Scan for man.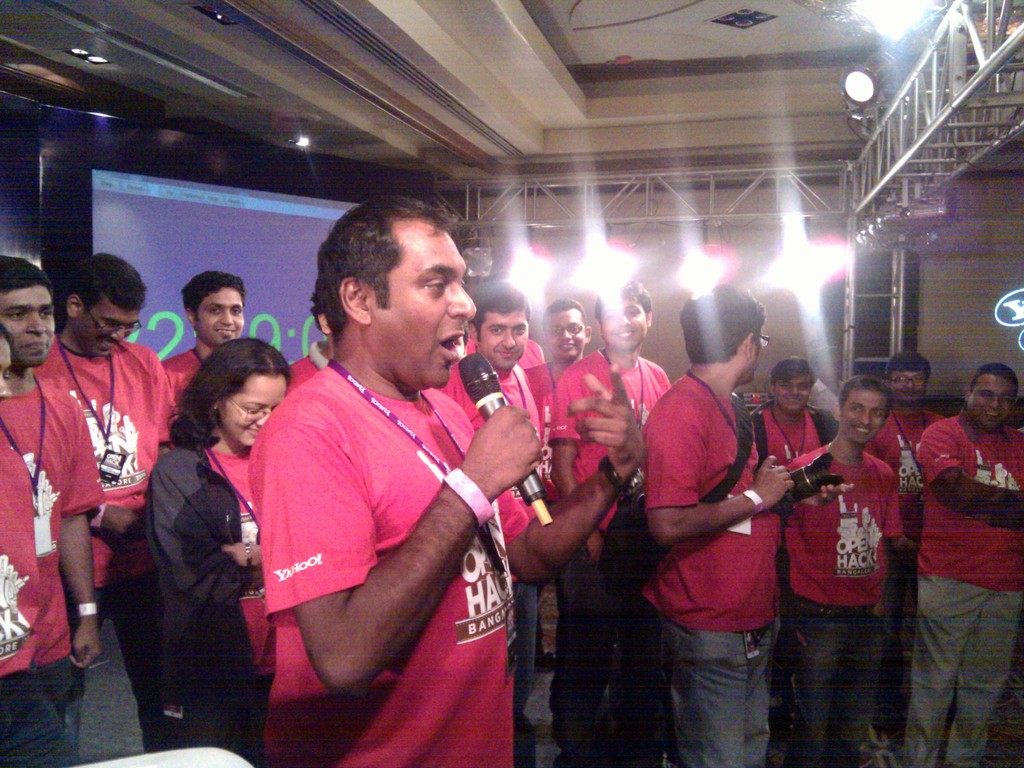
Scan result: (865,343,945,741).
